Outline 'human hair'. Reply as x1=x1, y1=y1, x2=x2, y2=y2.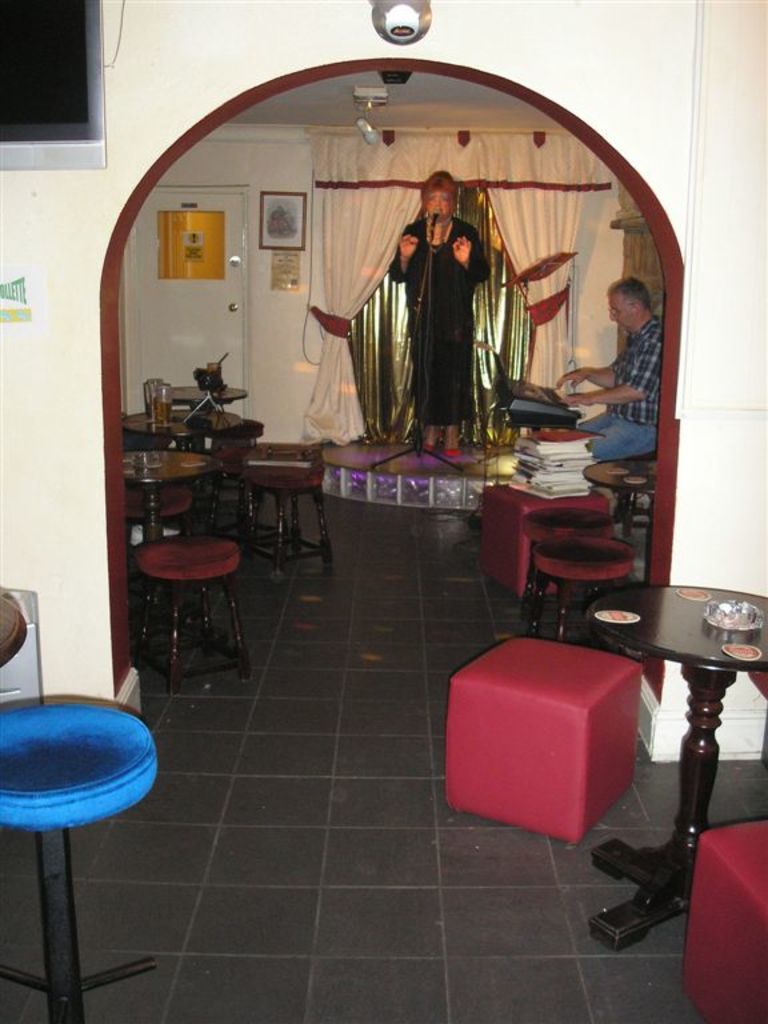
x1=608, y1=272, x2=645, y2=307.
